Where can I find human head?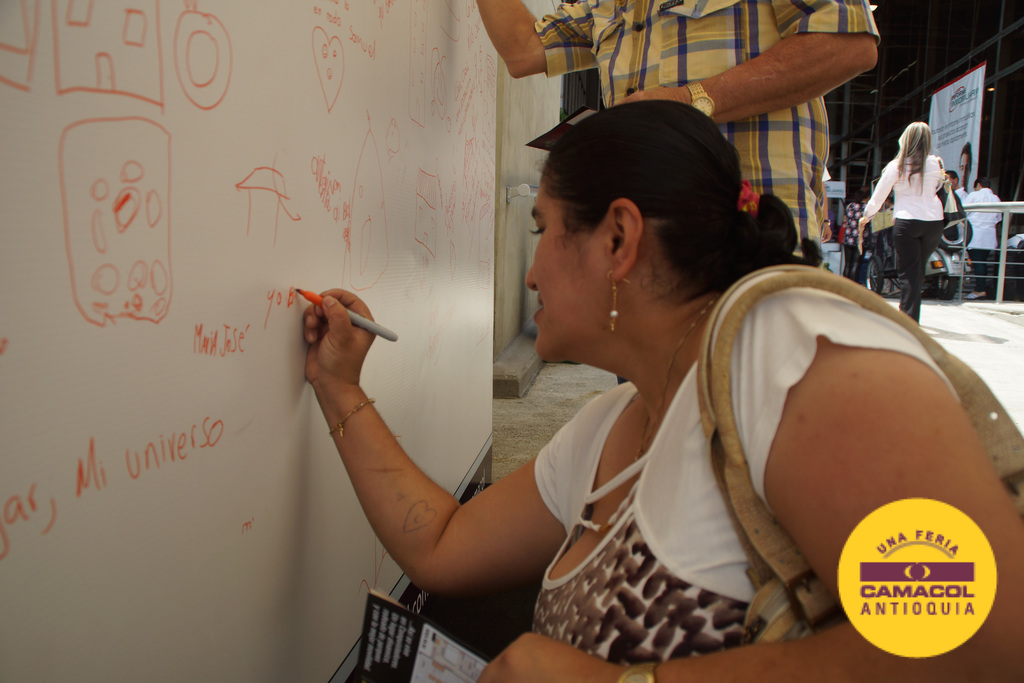
You can find it at [x1=943, y1=168, x2=959, y2=190].
